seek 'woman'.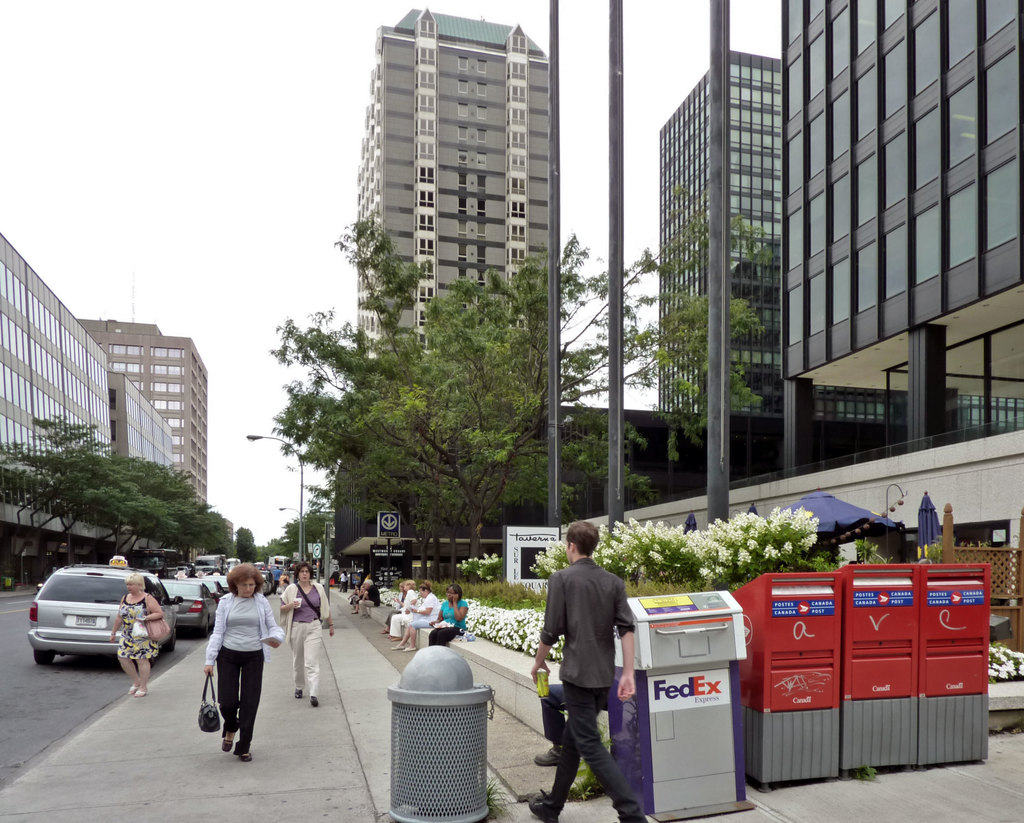
bbox=[391, 583, 440, 651].
